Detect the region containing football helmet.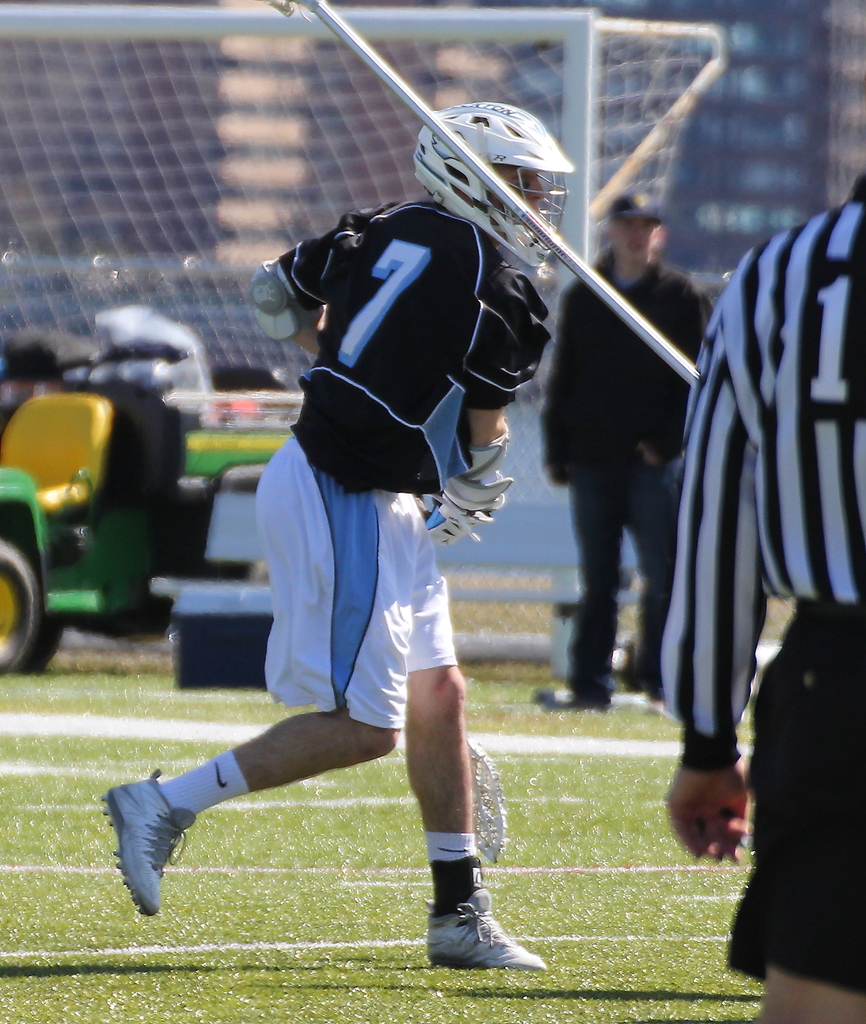
region(407, 100, 579, 269).
